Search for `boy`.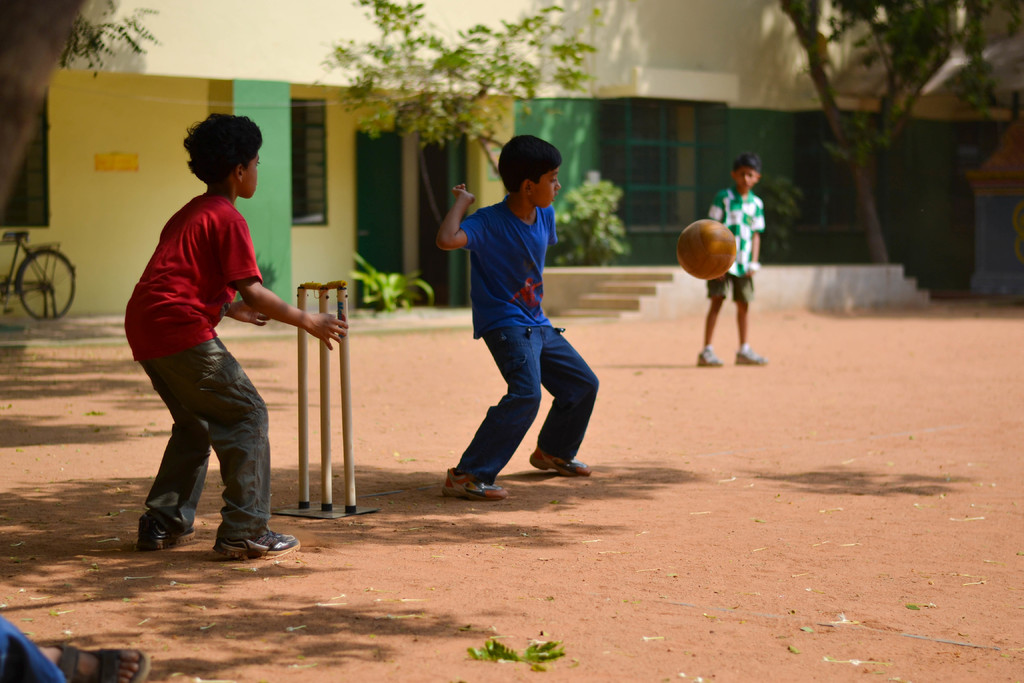
Found at 436,136,604,505.
